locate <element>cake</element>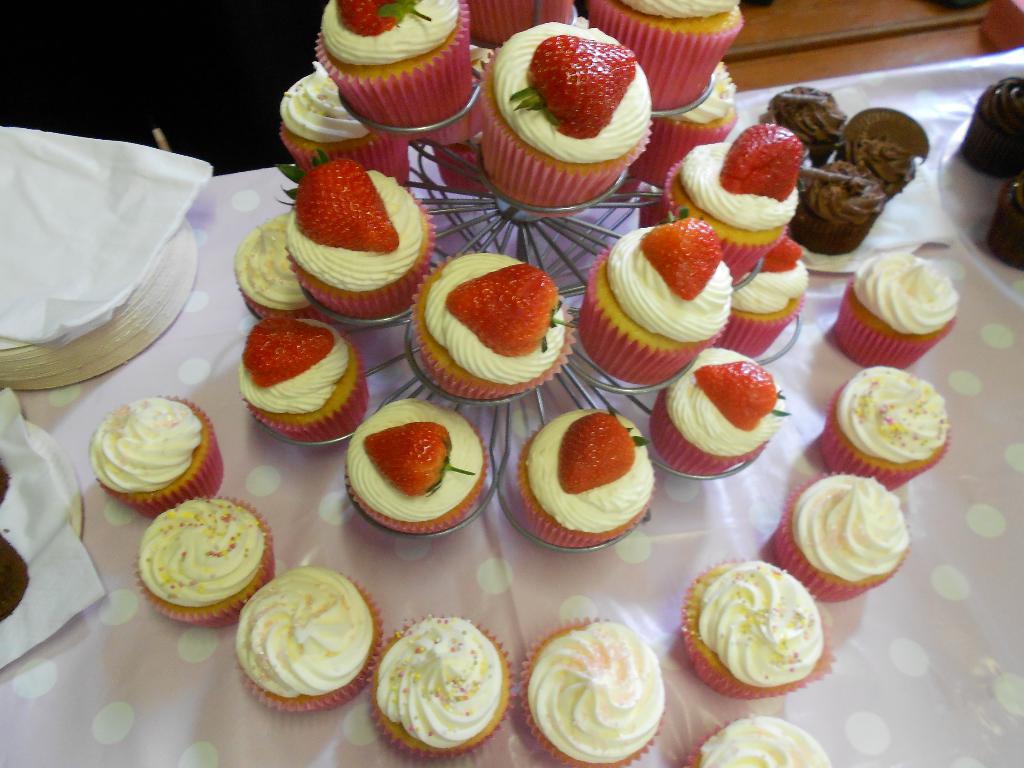
x1=513, y1=610, x2=664, y2=767
